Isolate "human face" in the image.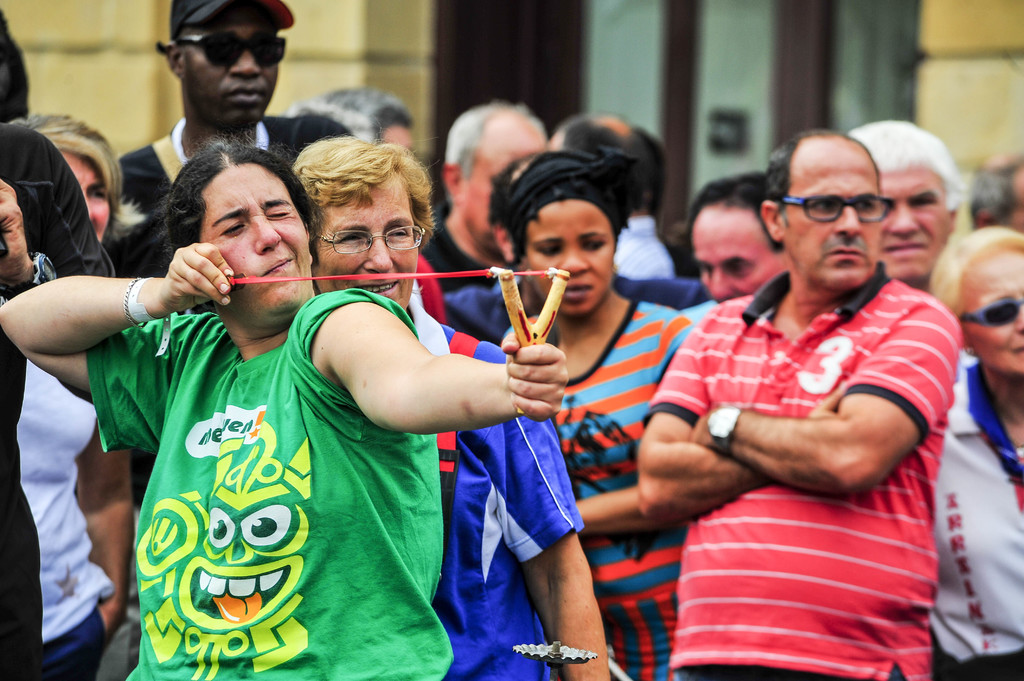
Isolated region: pyautogui.locateOnScreen(58, 138, 113, 246).
